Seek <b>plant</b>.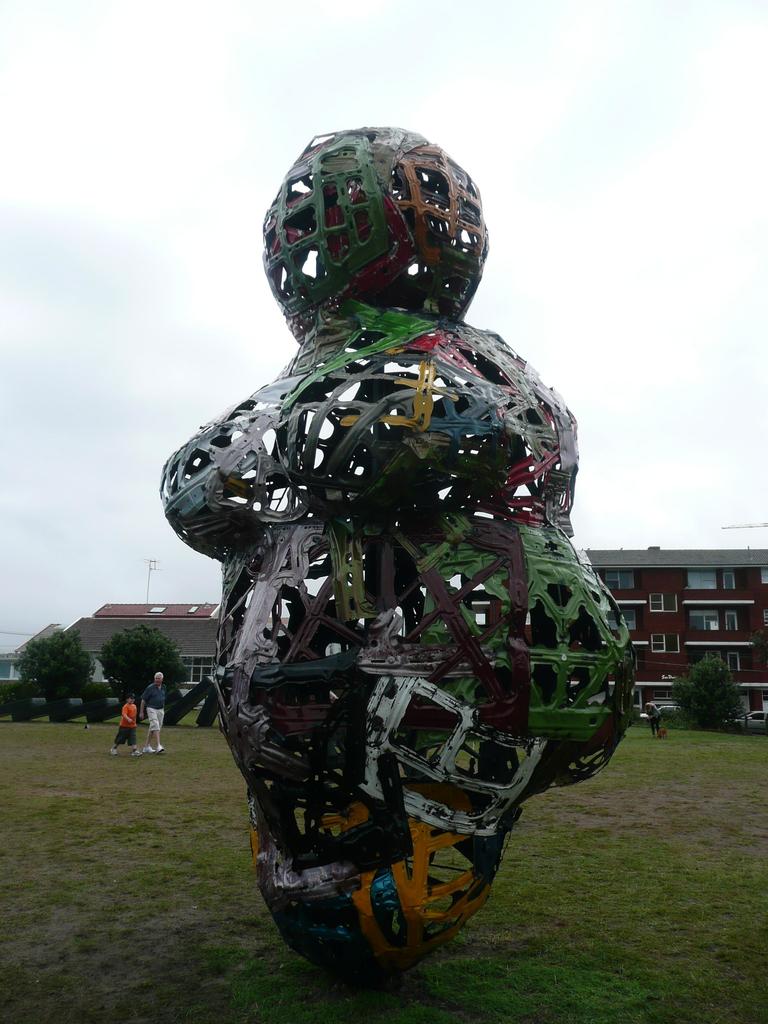
[left=78, top=684, right=109, bottom=712].
